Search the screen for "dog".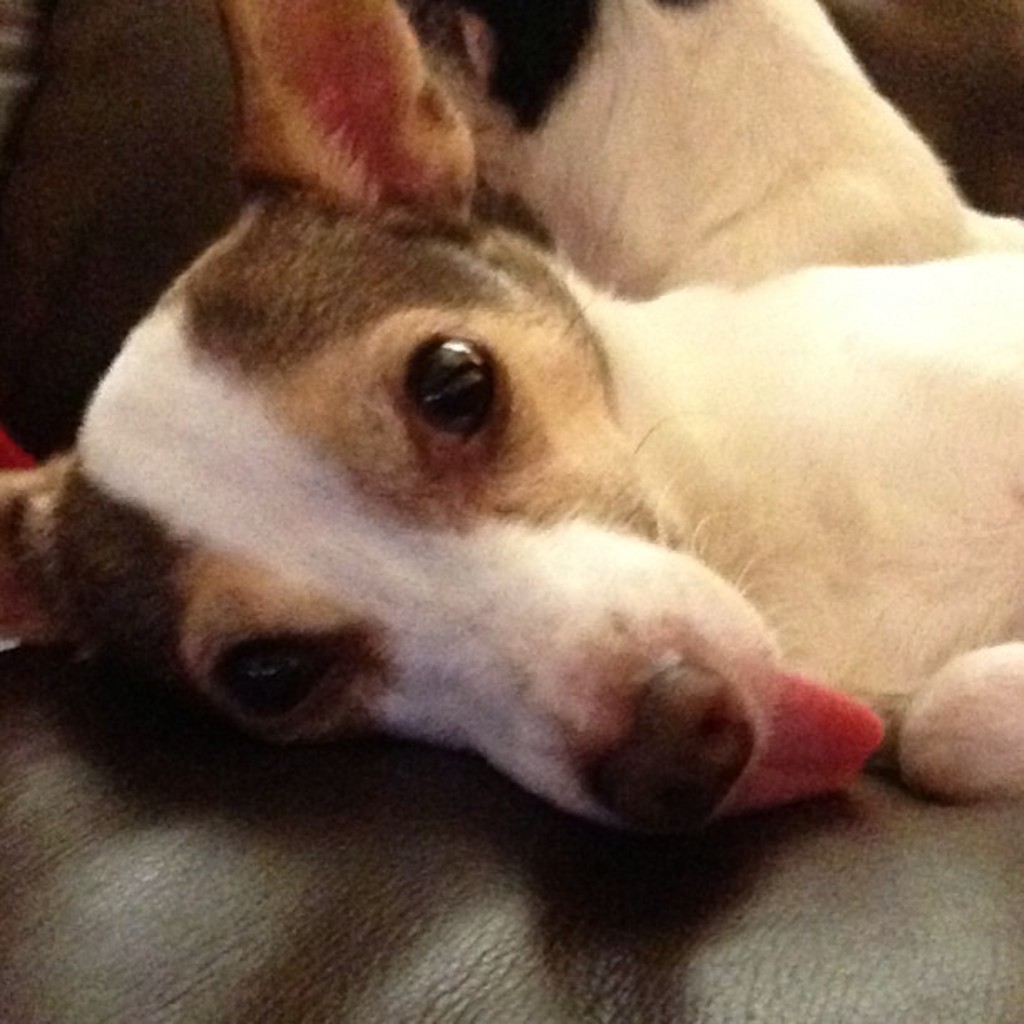
Found at [left=0, top=0, right=1022, bottom=810].
